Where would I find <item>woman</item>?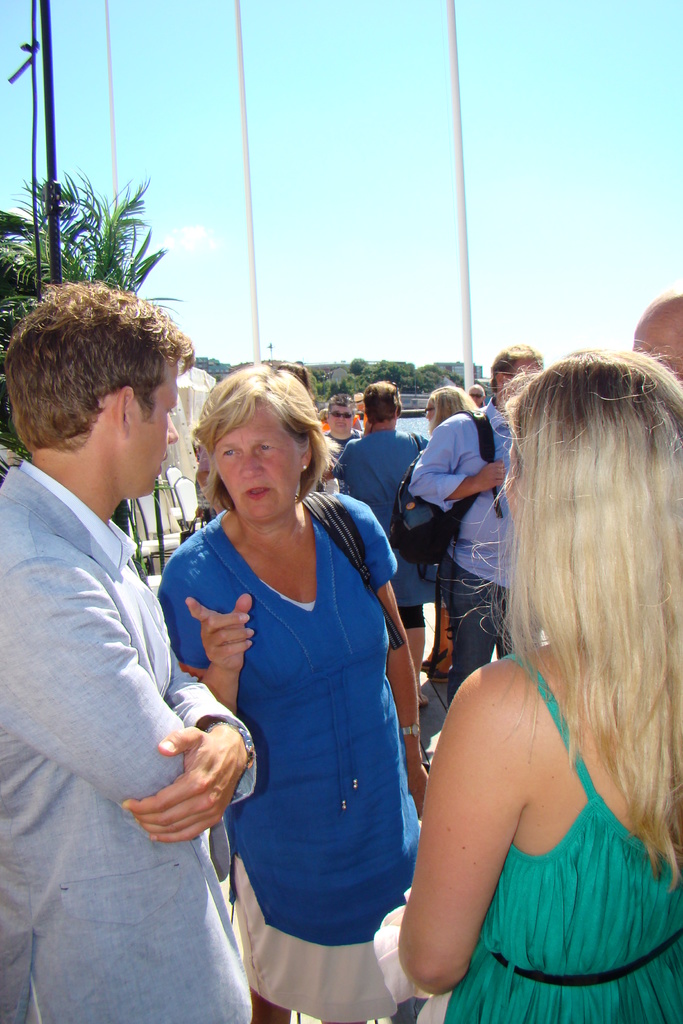
At 402:348:682:1023.
